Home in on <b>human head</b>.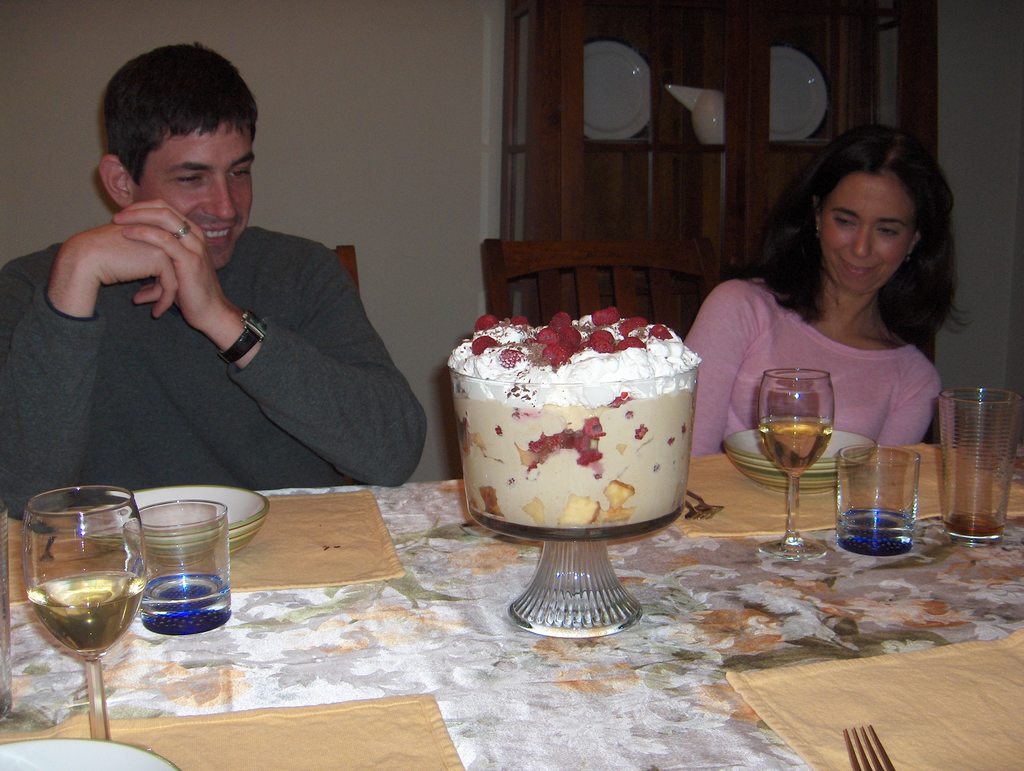
Homed in at Rect(99, 38, 260, 274).
